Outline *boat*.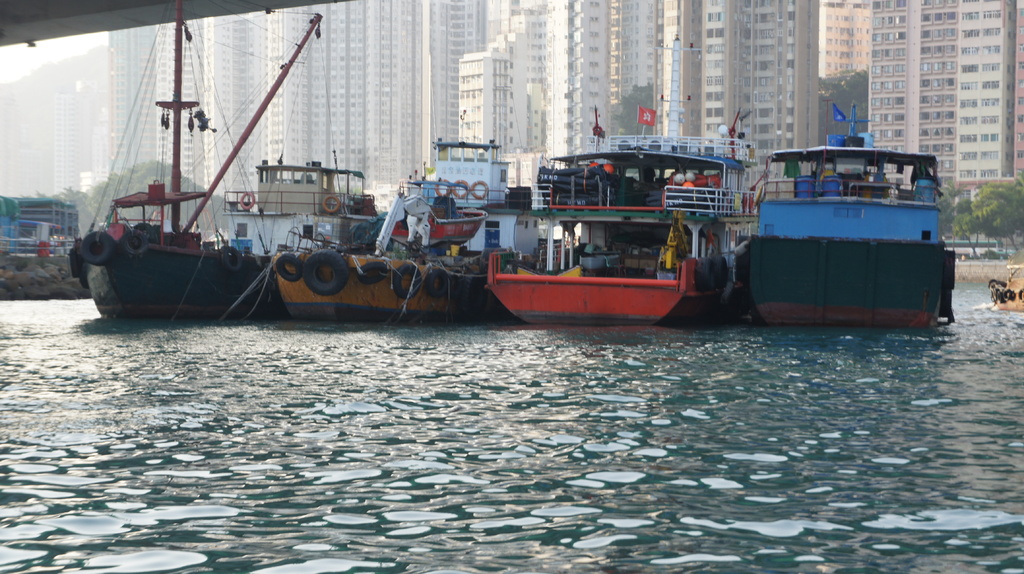
Outline: rect(69, 0, 380, 318).
